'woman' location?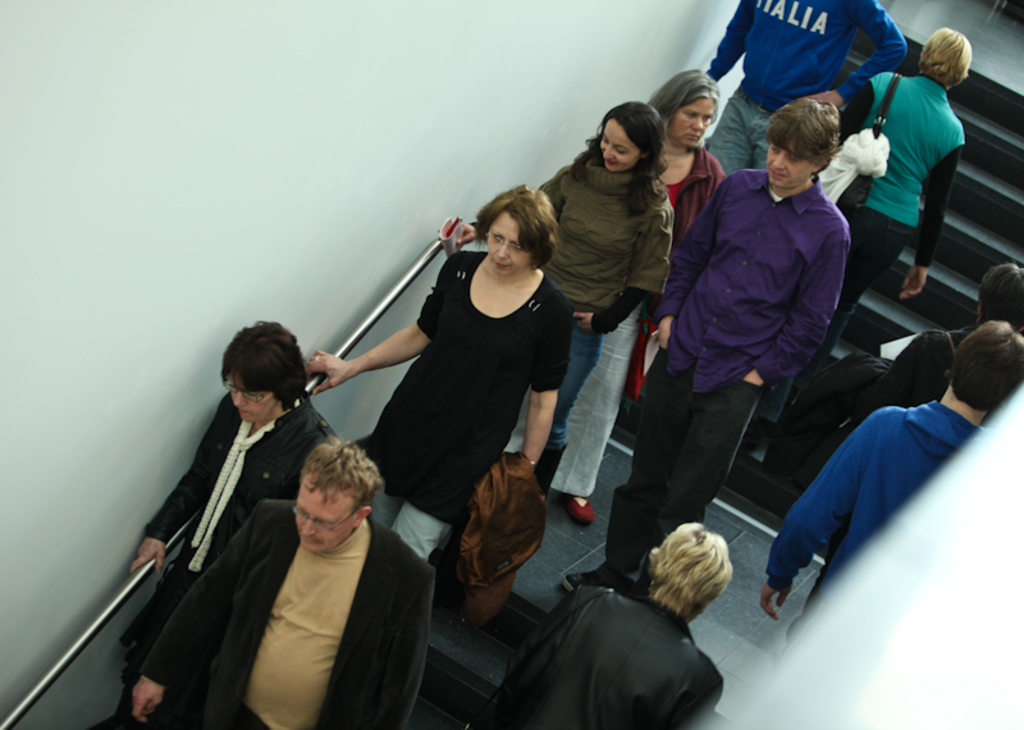
region(453, 100, 684, 499)
